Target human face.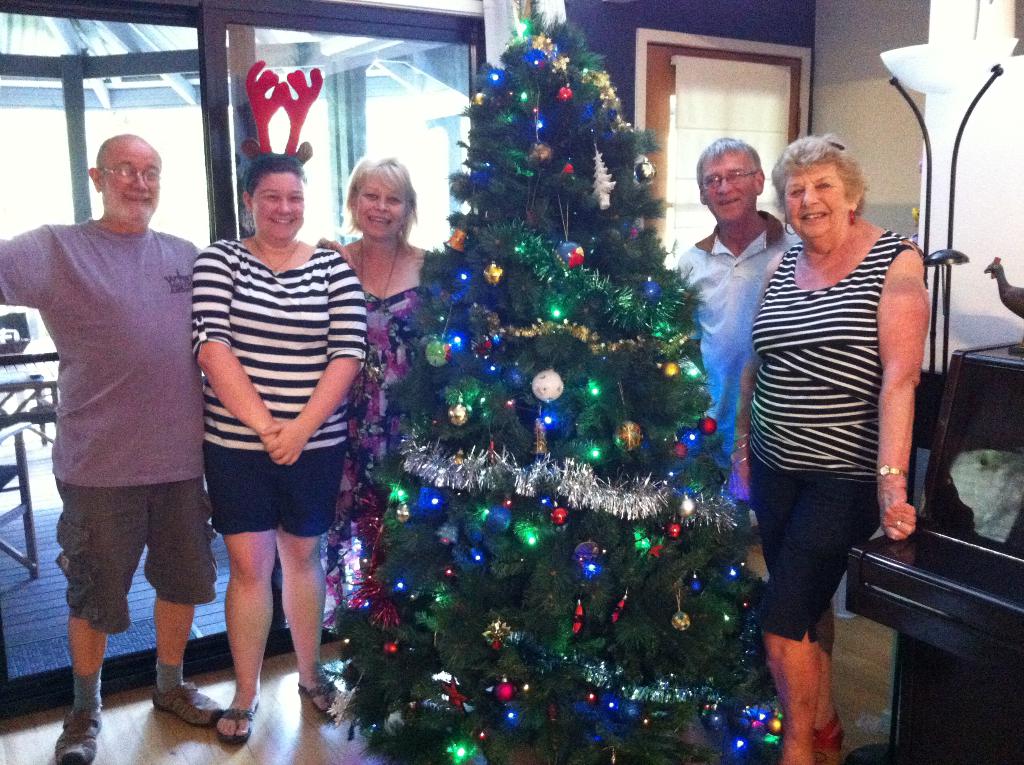
Target region: BBox(702, 150, 755, 220).
